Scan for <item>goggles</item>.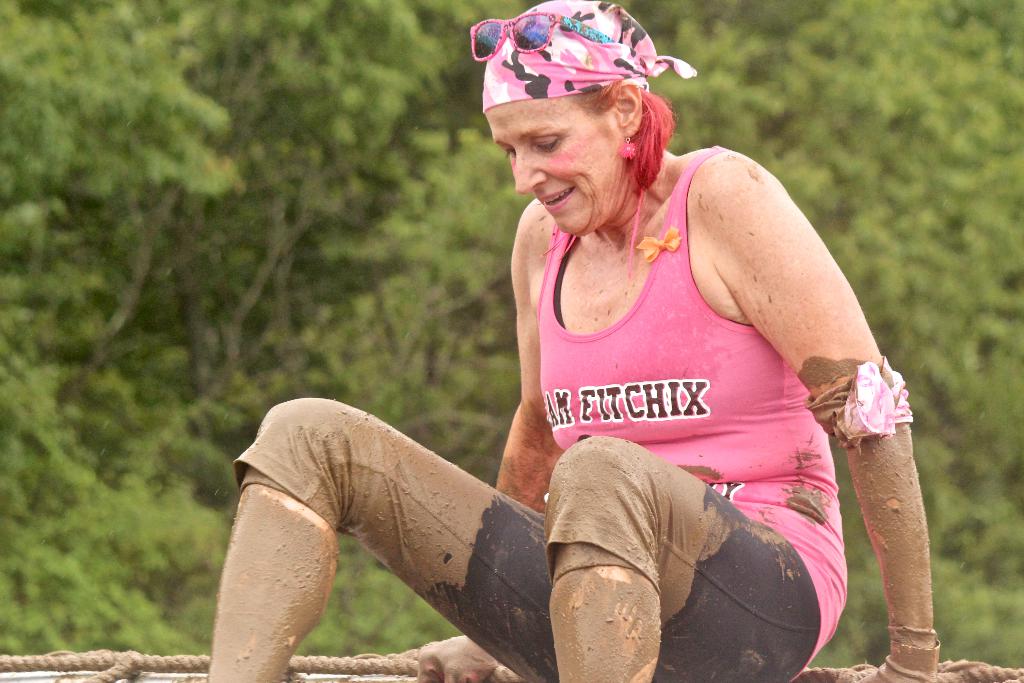
Scan result: 468,10,615,63.
